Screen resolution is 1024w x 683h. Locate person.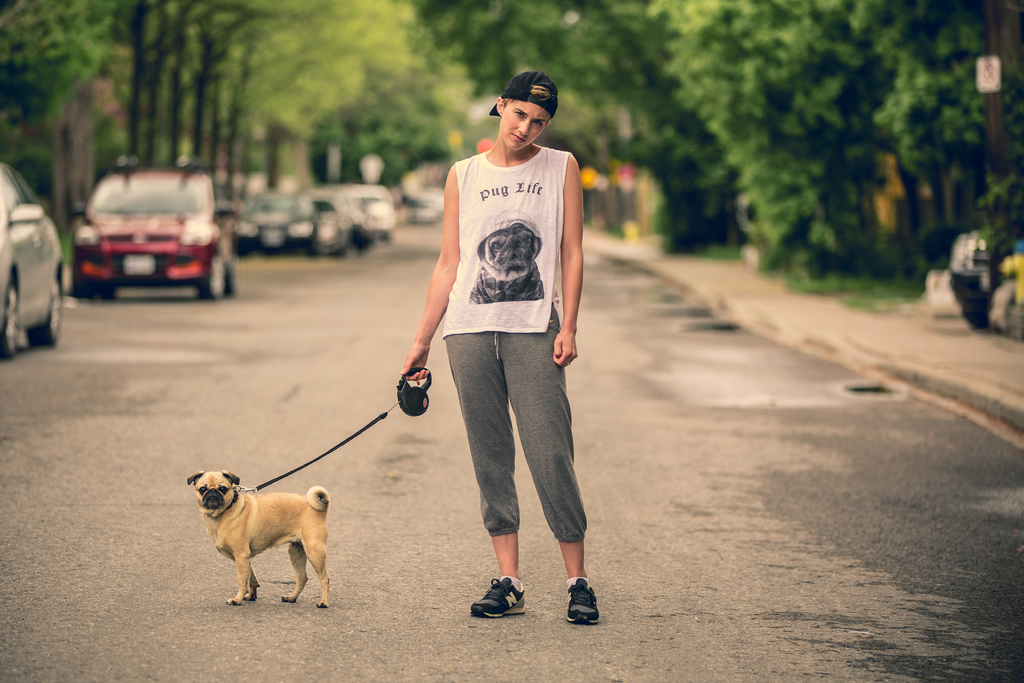
399/80/589/619.
